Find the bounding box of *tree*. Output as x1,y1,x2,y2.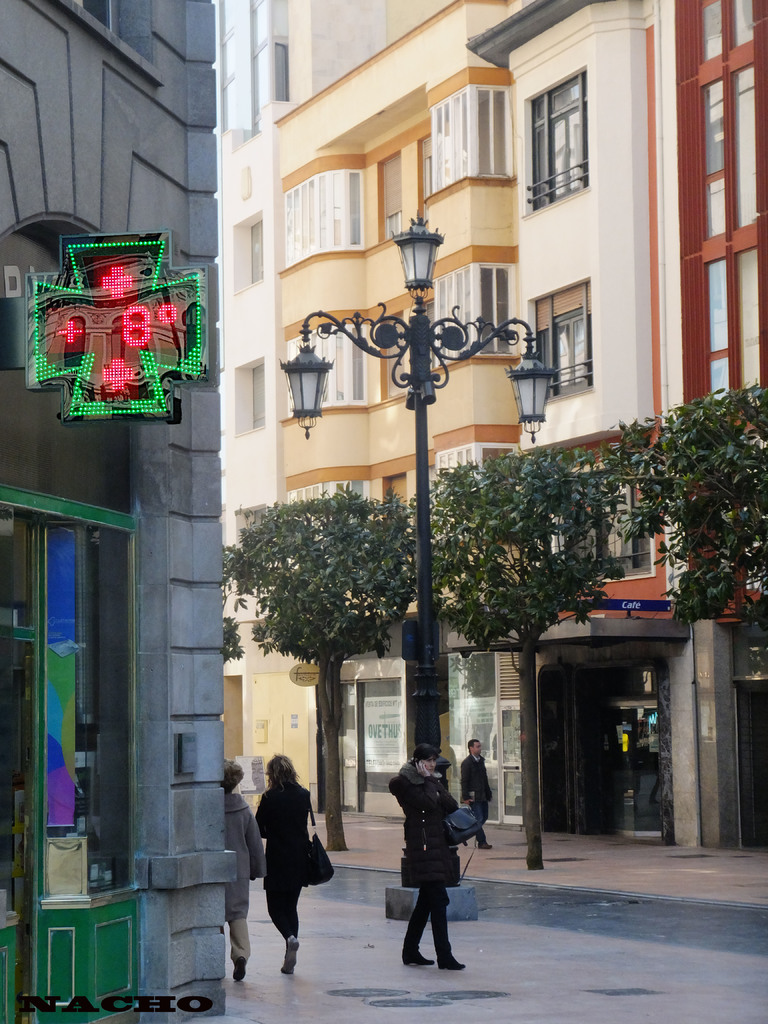
634,363,761,621.
